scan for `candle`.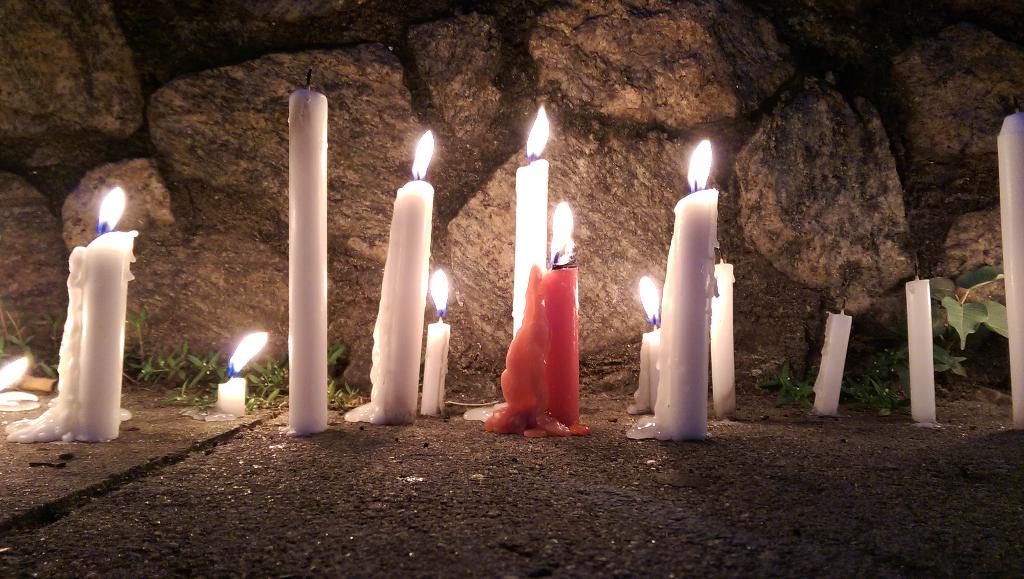
Scan result: [486,200,582,438].
